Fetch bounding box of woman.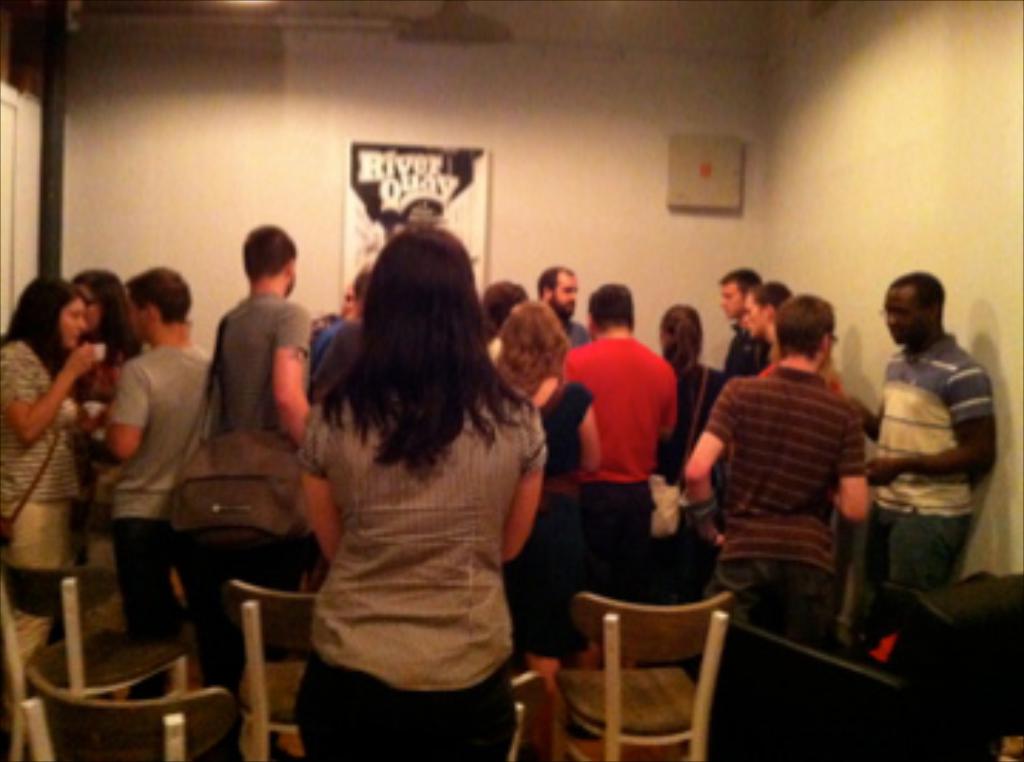
Bbox: select_region(80, 267, 148, 554).
